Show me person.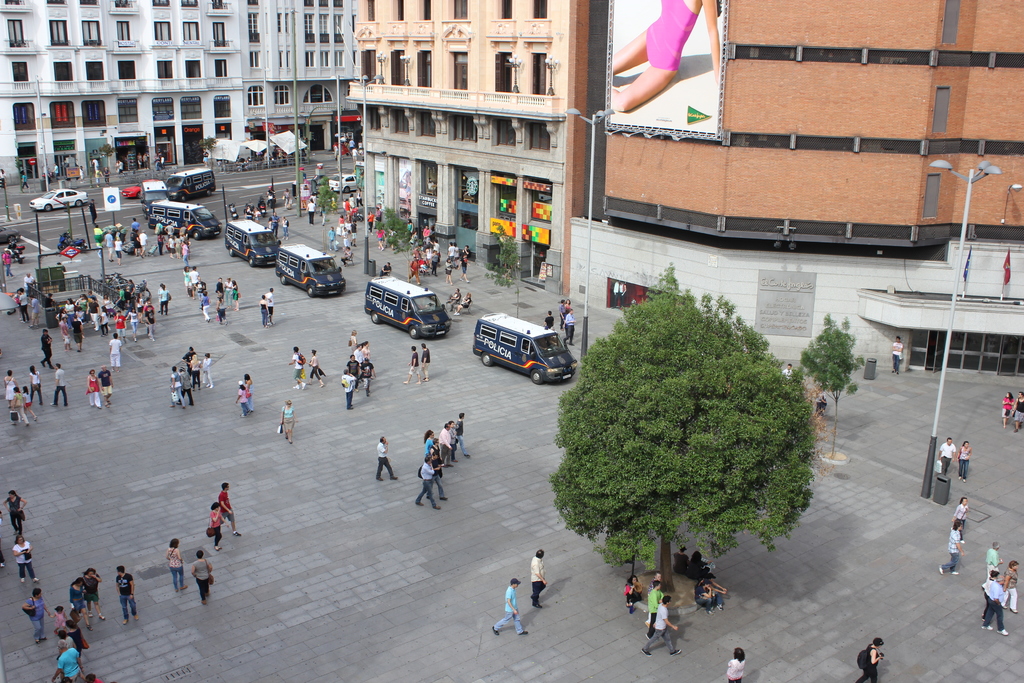
person is here: [left=952, top=439, right=973, bottom=479].
